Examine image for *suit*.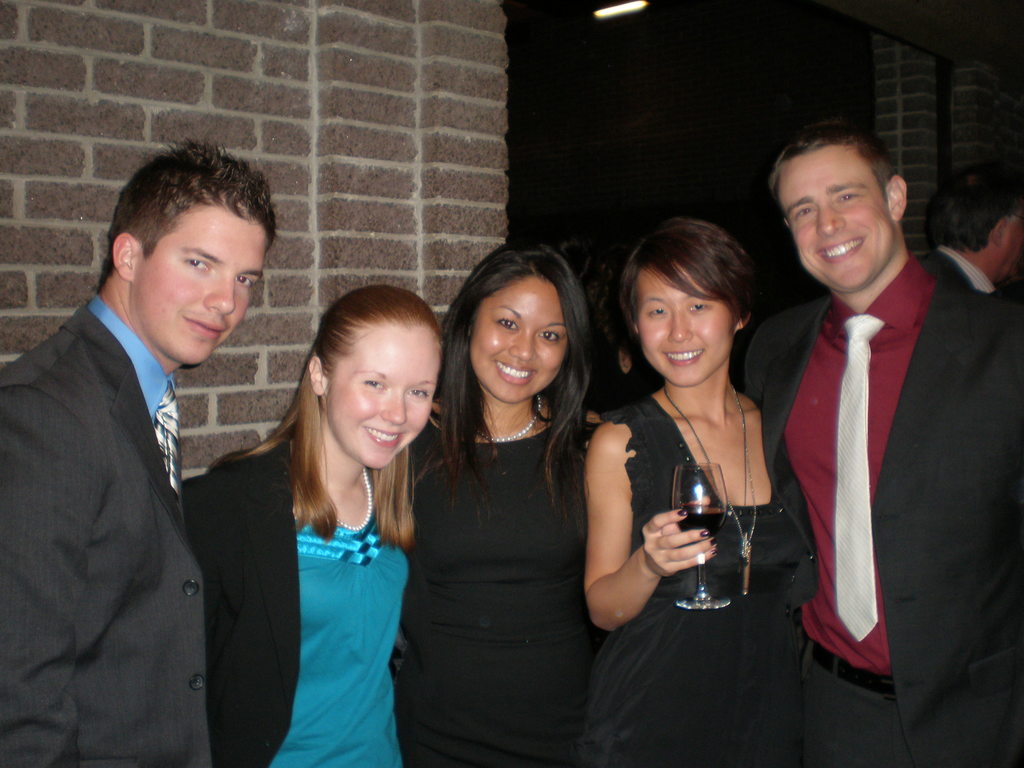
Examination result: (0, 294, 212, 767).
